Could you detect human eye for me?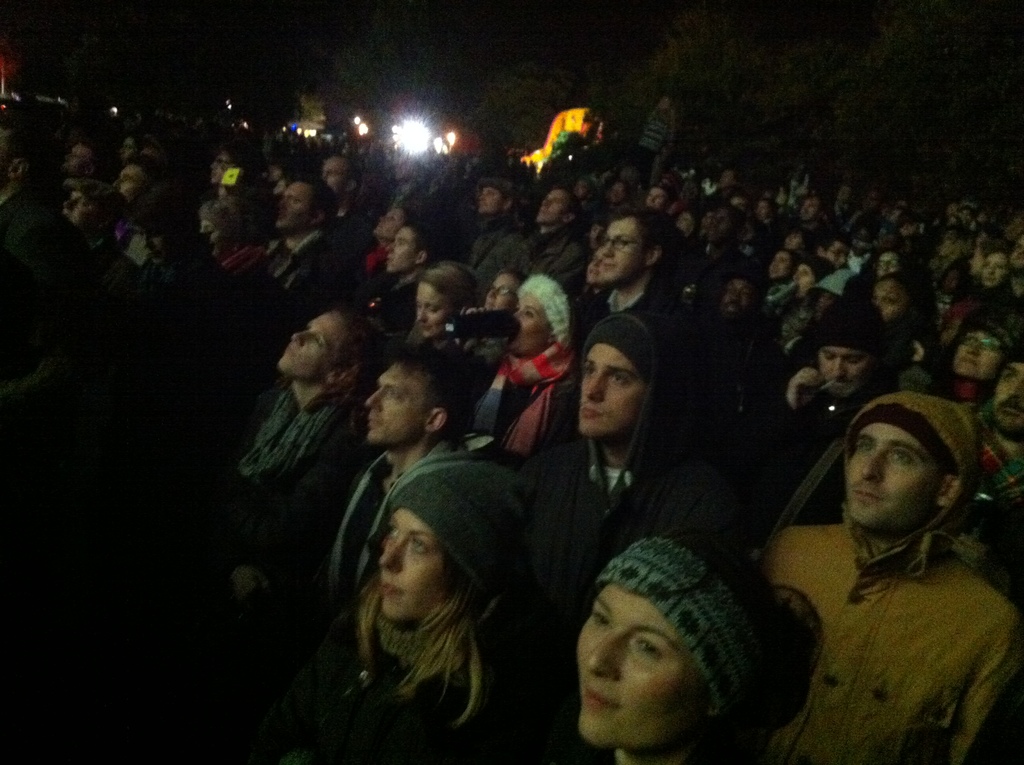
Detection result: 592,610,611,627.
